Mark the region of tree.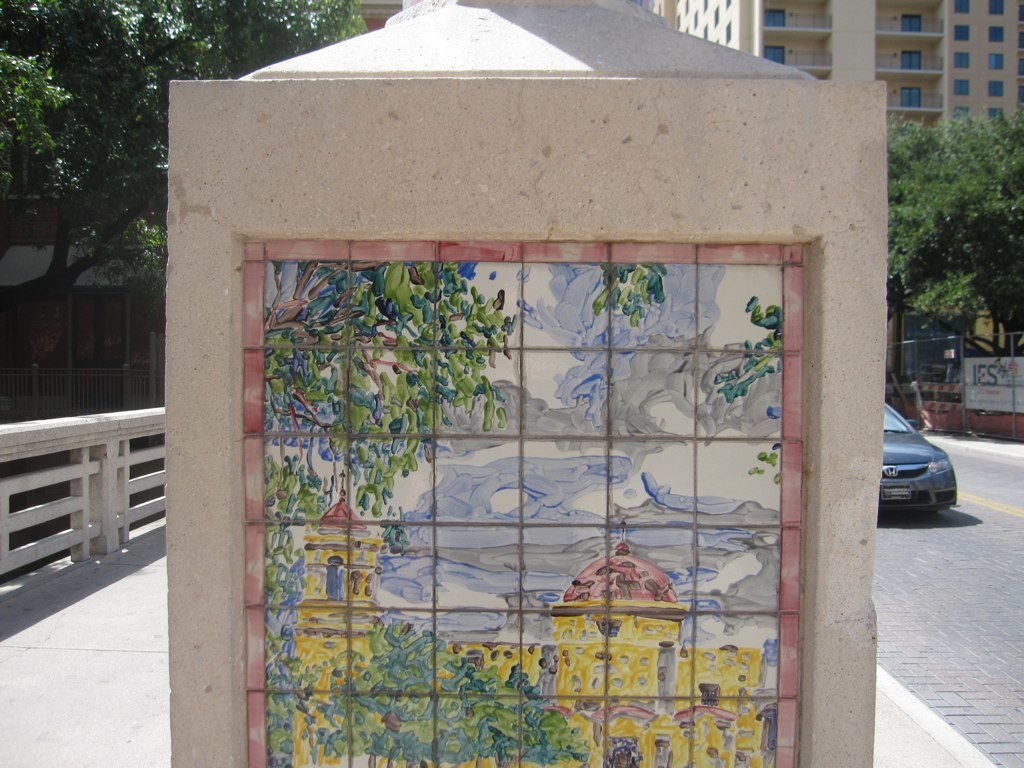
Region: <box>261,626,608,767</box>.
